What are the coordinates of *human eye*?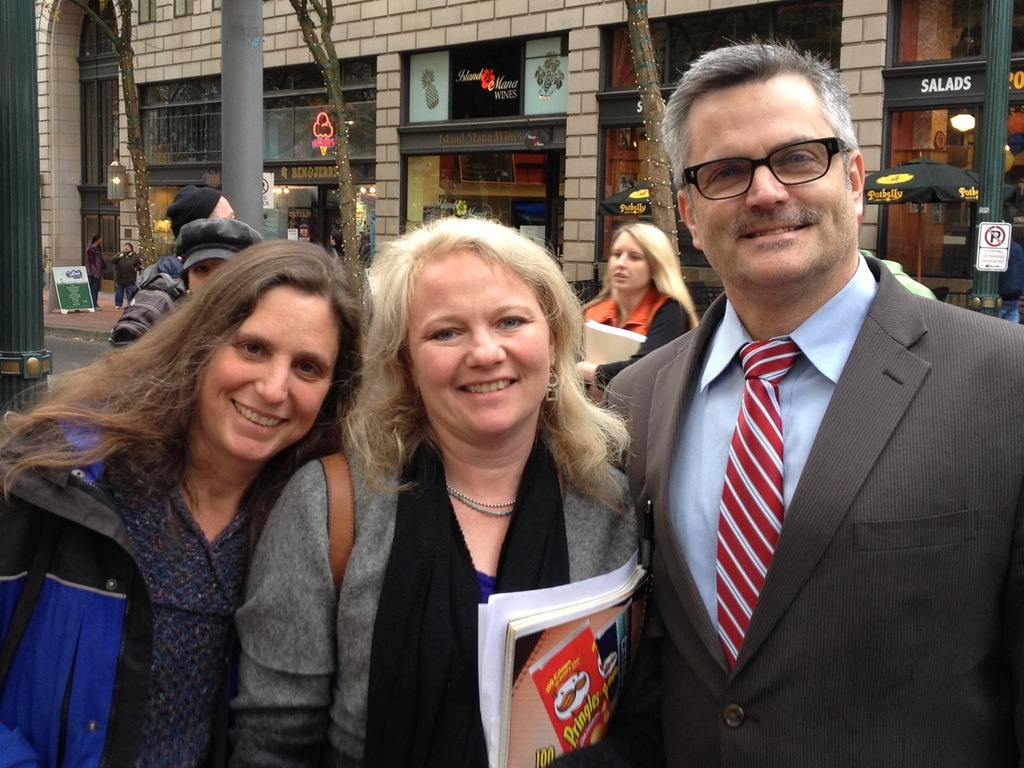
[630,252,643,260].
